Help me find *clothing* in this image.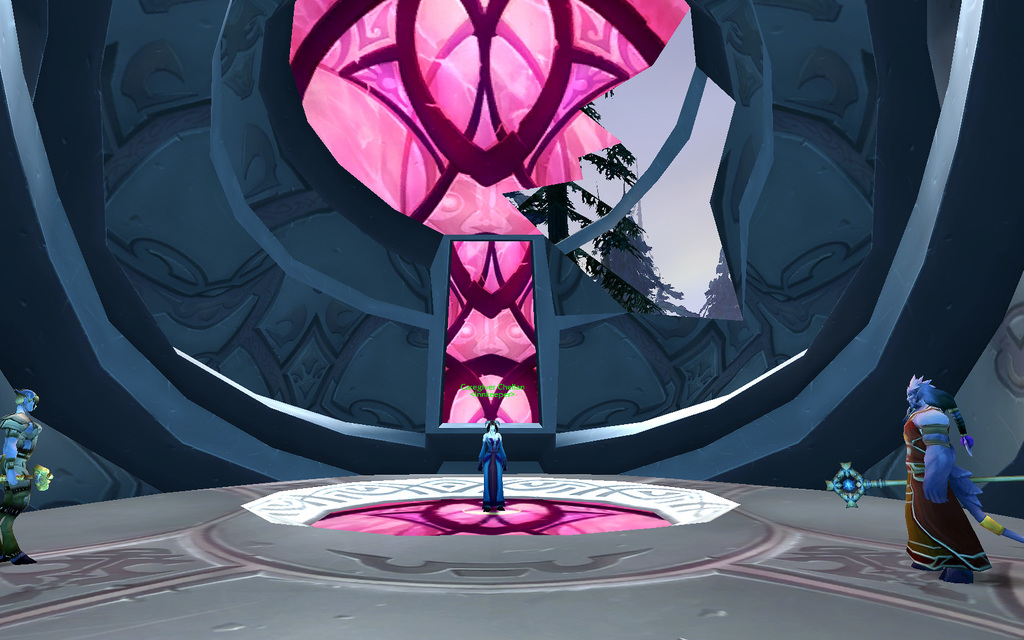
Found it: [905,406,1000,571].
